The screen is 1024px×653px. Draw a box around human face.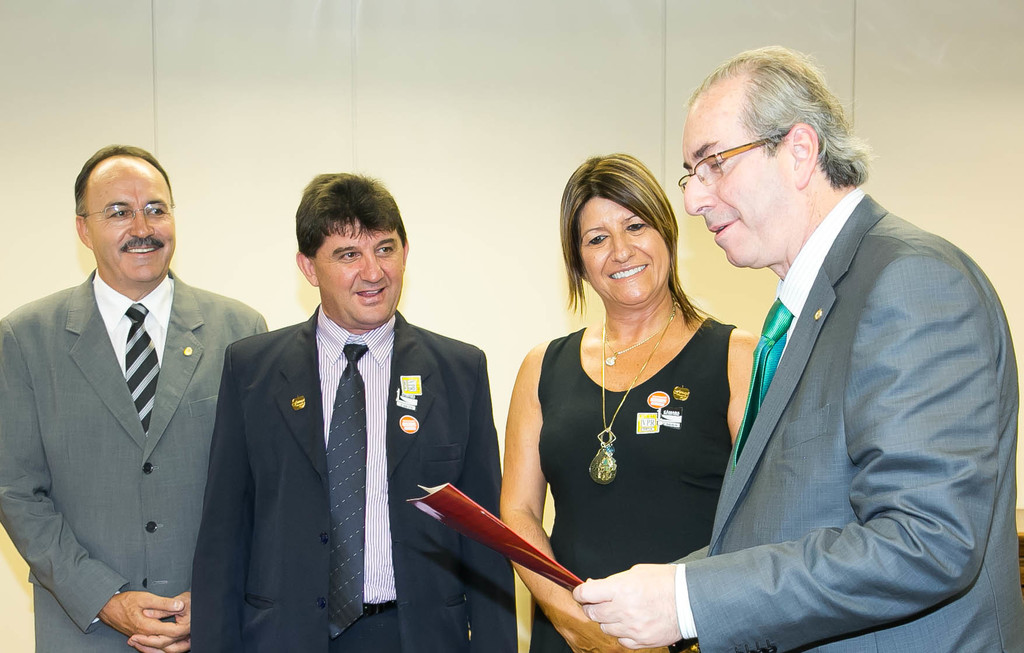
crop(582, 195, 669, 303).
